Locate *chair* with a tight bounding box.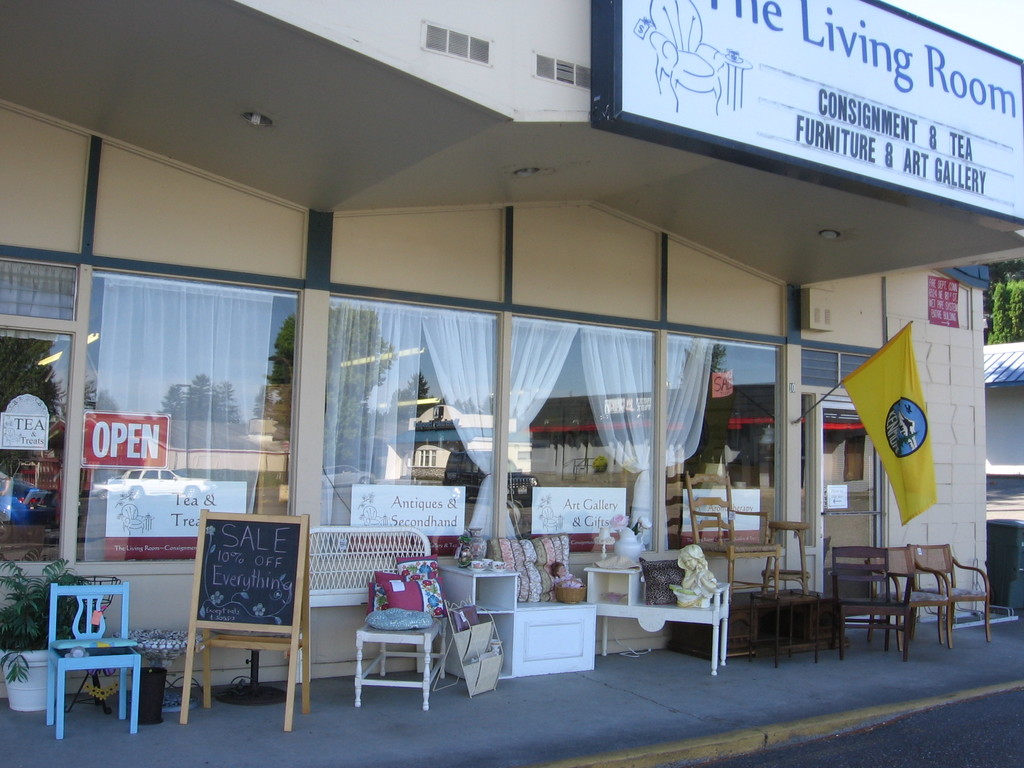
detection(906, 538, 993, 644).
